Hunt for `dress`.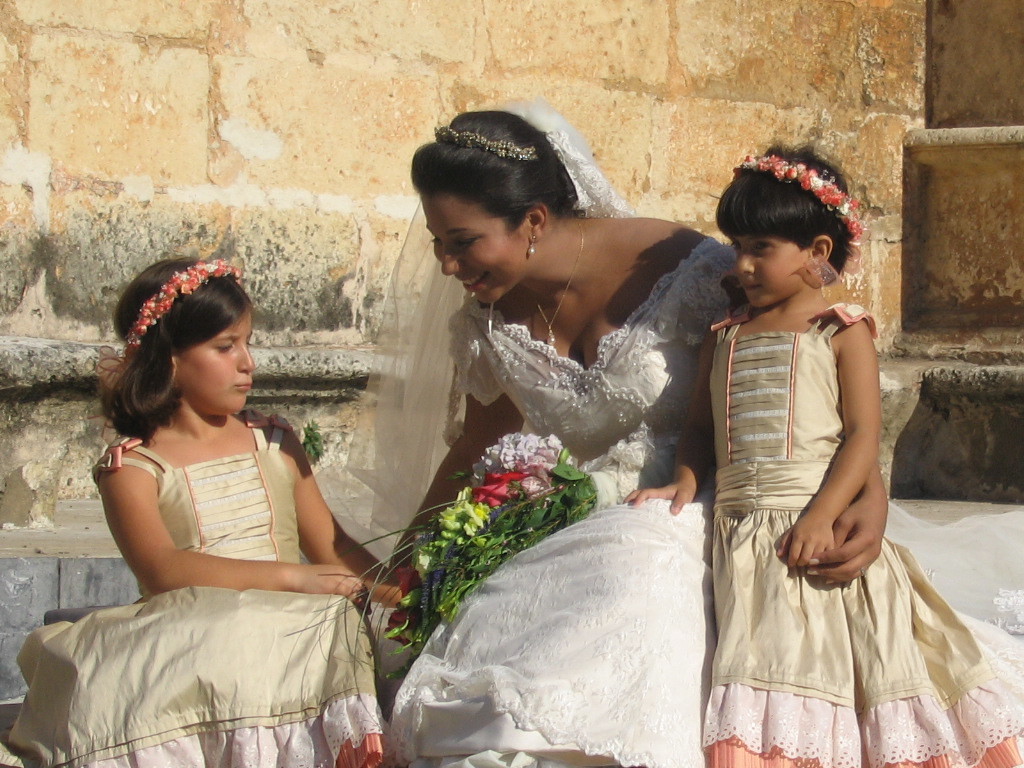
Hunted down at <region>0, 440, 385, 767</region>.
